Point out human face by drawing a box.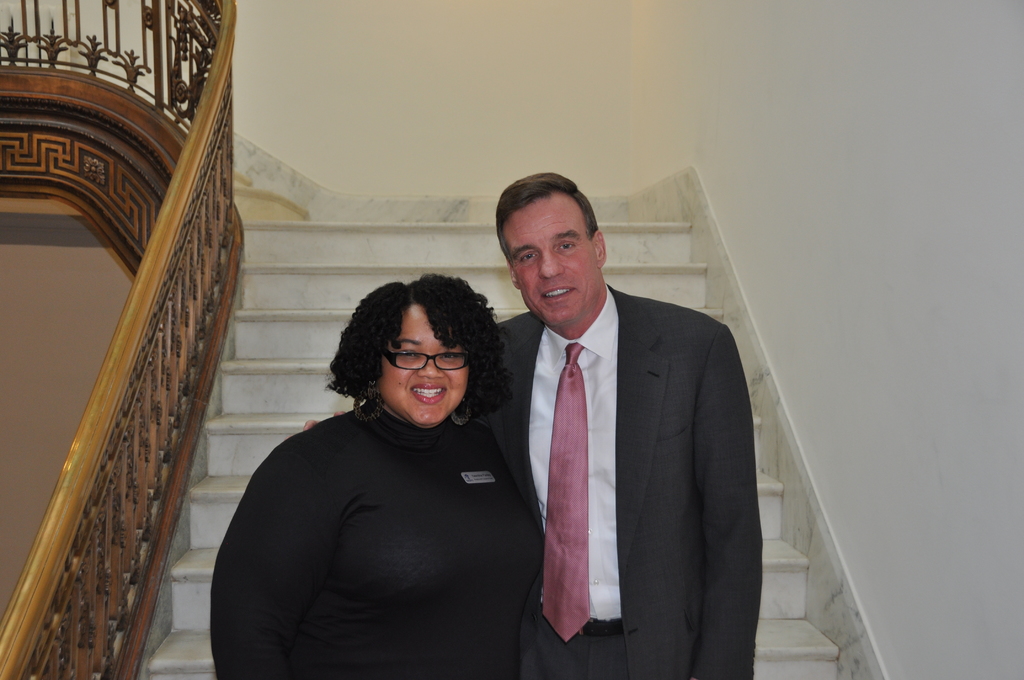
507, 209, 589, 315.
